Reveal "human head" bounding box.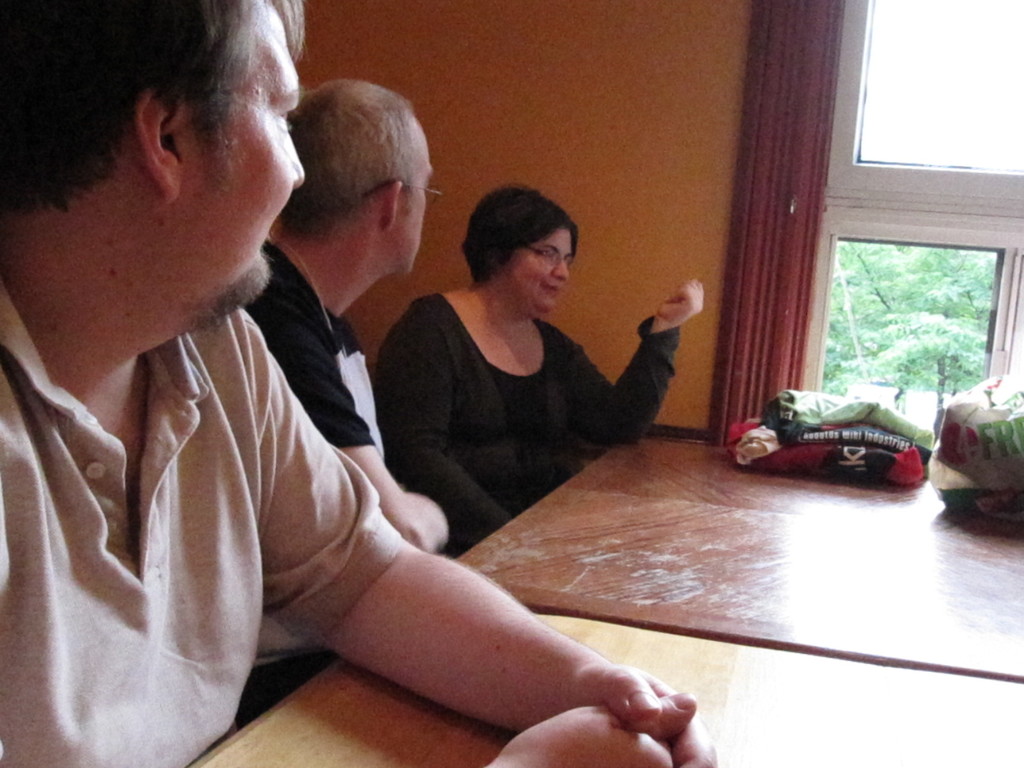
Revealed: <bbox>0, 0, 306, 321</bbox>.
